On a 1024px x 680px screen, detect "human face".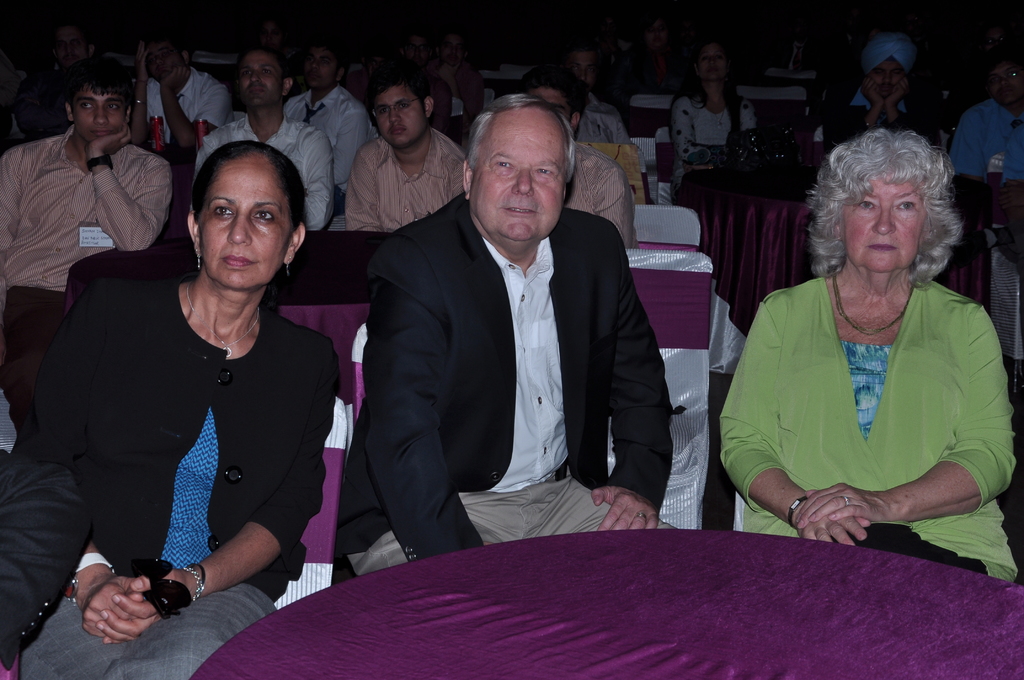
pyautogui.locateOnScreen(307, 50, 336, 85).
